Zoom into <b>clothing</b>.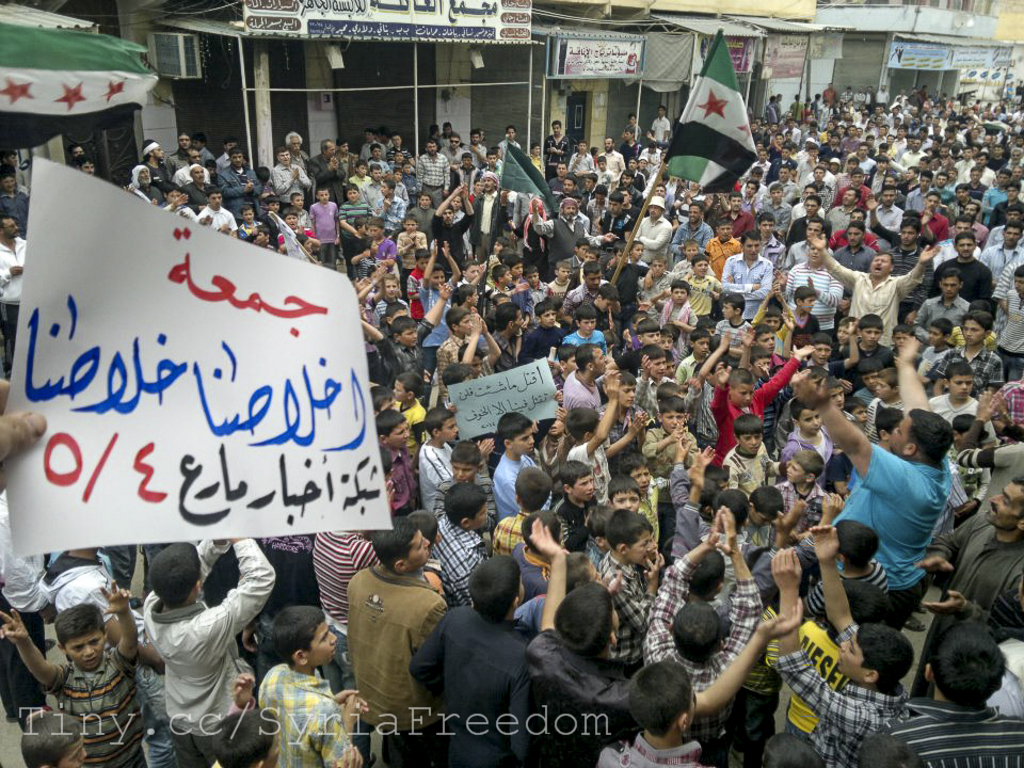
Zoom target: locate(491, 453, 546, 521).
